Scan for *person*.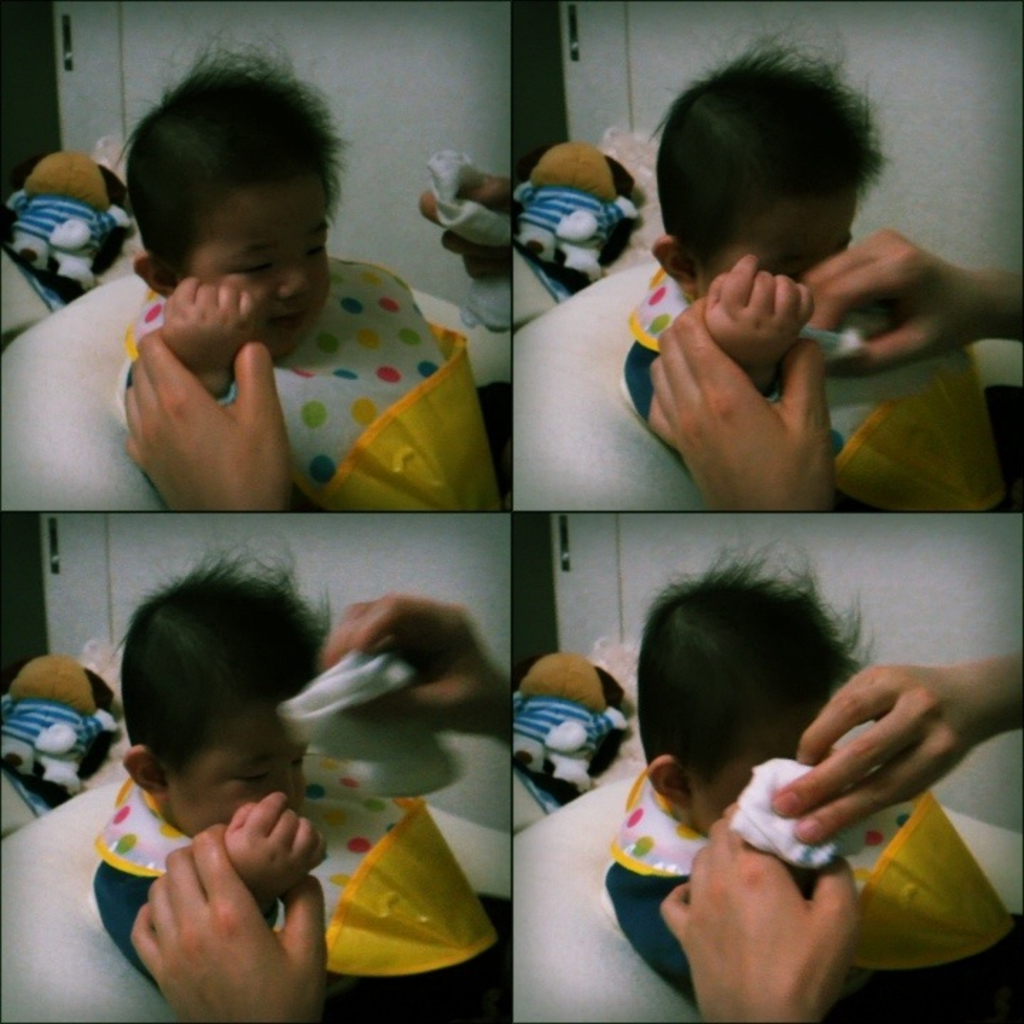
Scan result: box(70, 548, 522, 1023).
